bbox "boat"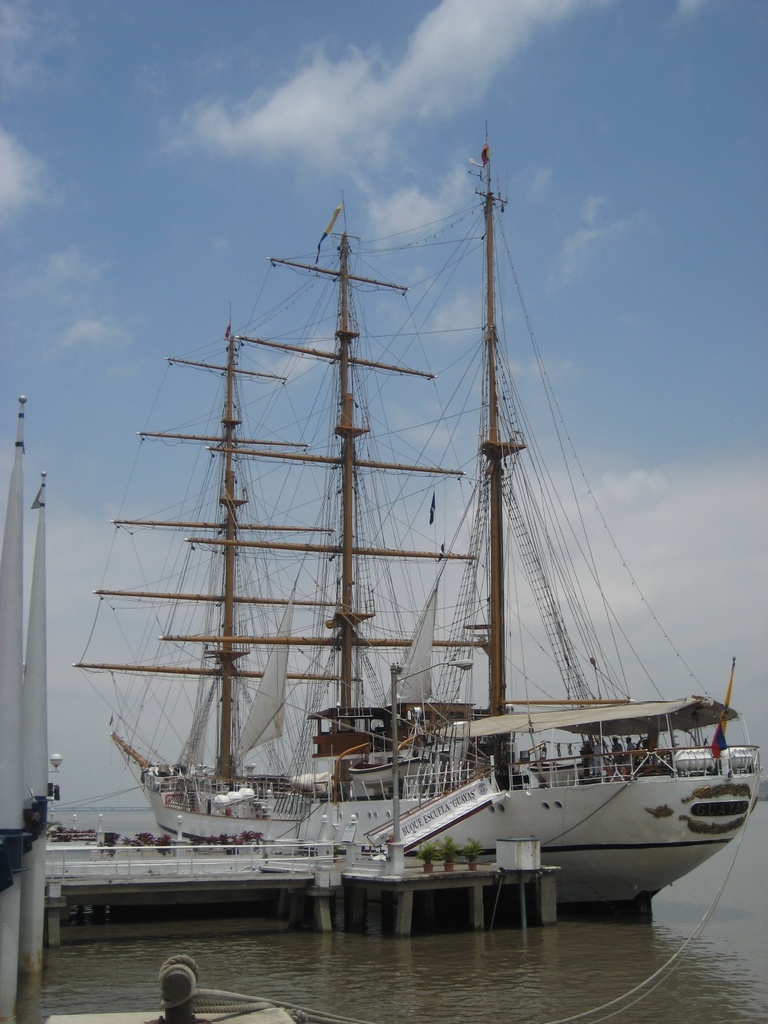
{"x1": 70, "y1": 112, "x2": 766, "y2": 930}
